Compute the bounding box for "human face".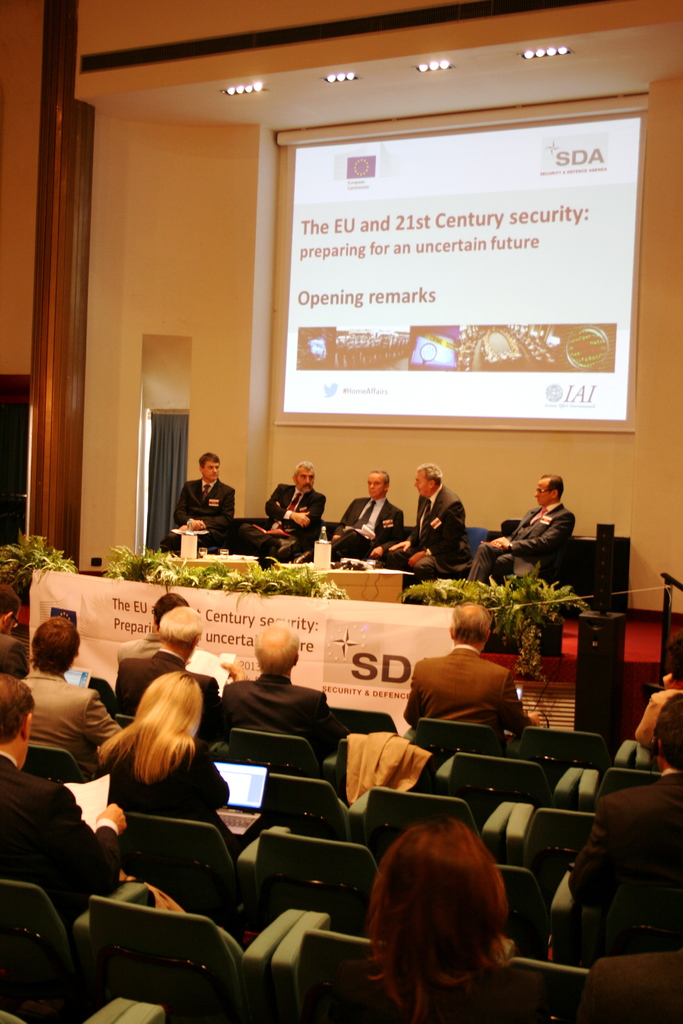
bbox=(534, 480, 551, 504).
